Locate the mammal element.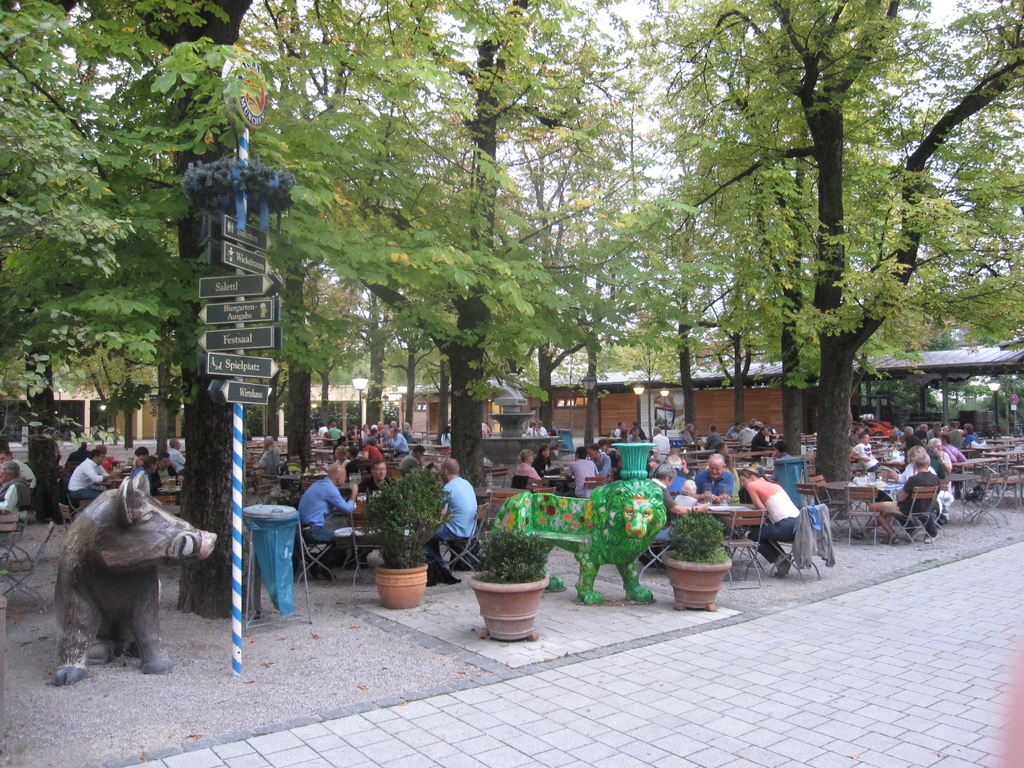
Element bbox: detection(247, 436, 283, 471).
